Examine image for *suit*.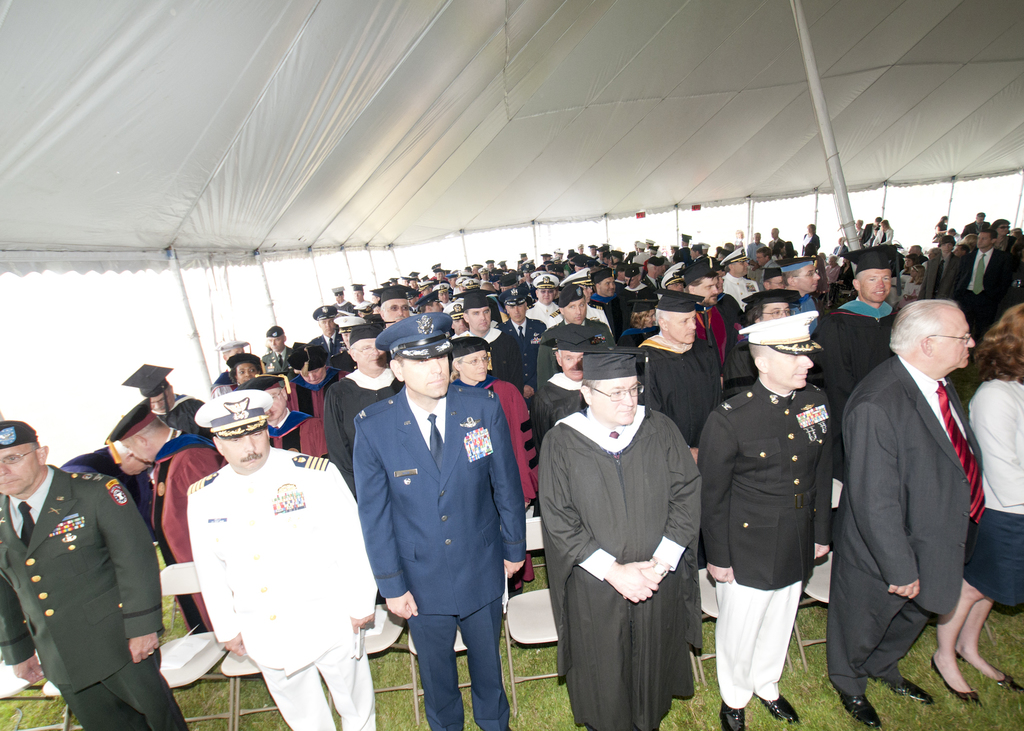
Examination result: locate(723, 275, 761, 310).
